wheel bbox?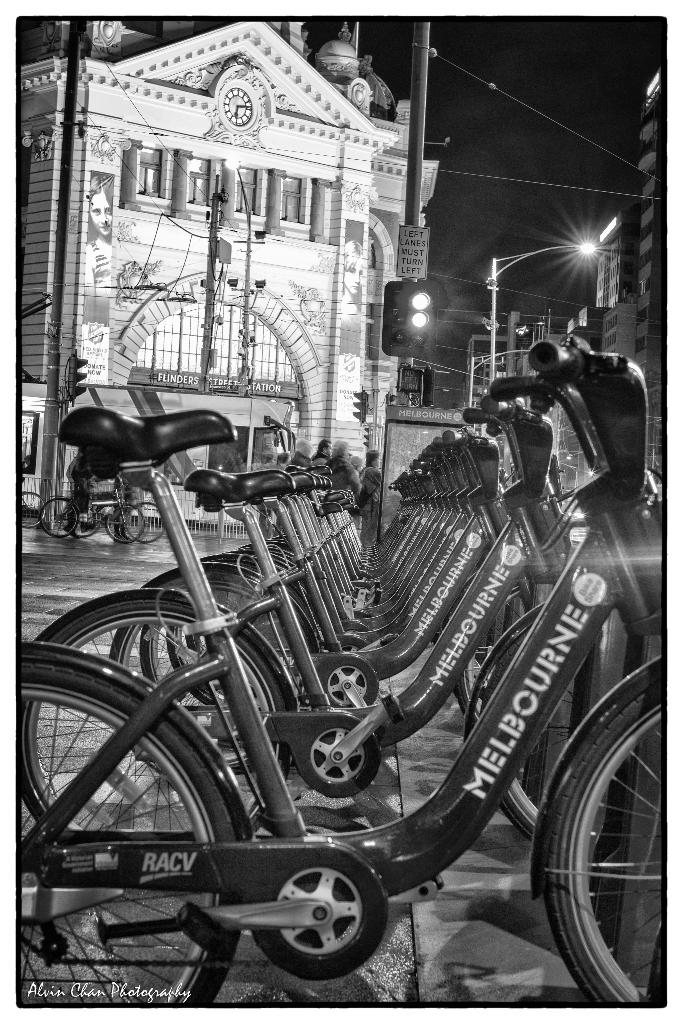
12 592 304 847
